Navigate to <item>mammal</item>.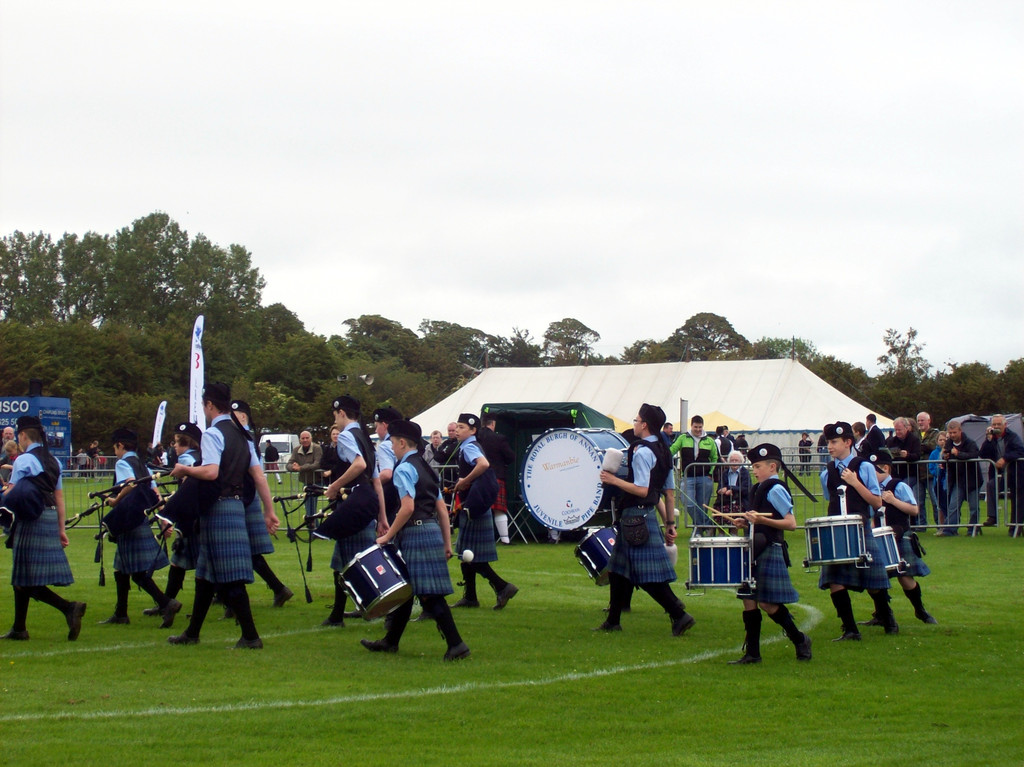
Navigation target: <bbox>611, 425, 688, 650</bbox>.
